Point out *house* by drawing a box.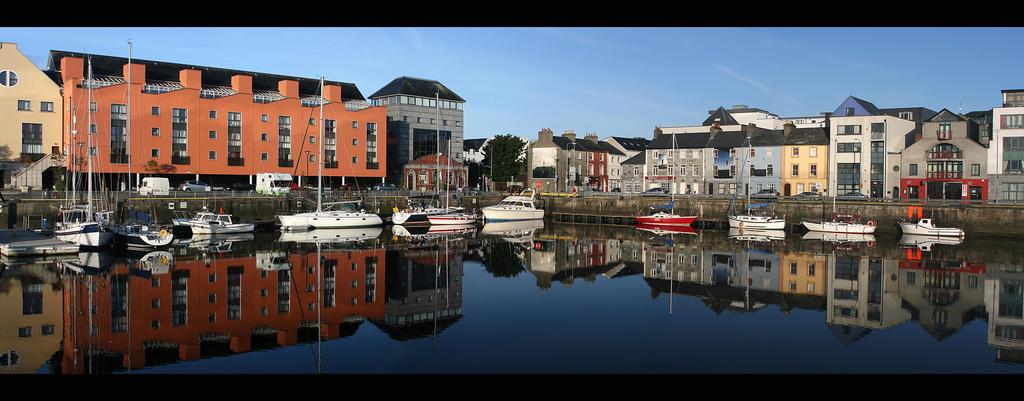
369:74:465:191.
